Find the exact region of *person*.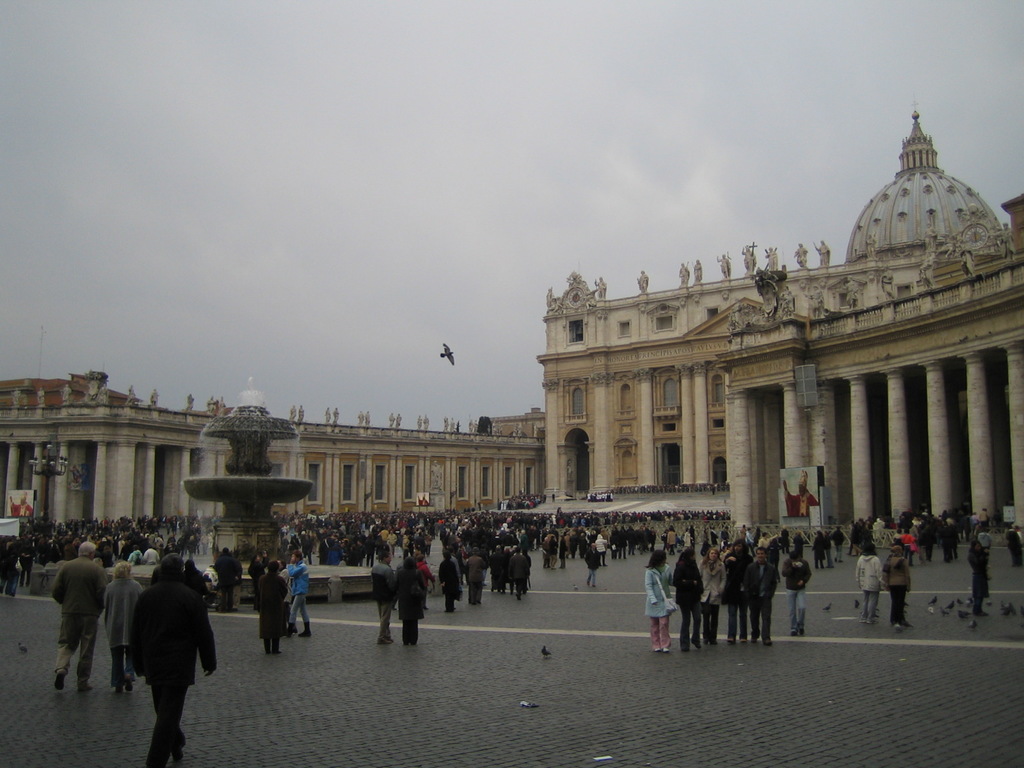
Exact region: {"x1": 249, "y1": 549, "x2": 269, "y2": 607}.
